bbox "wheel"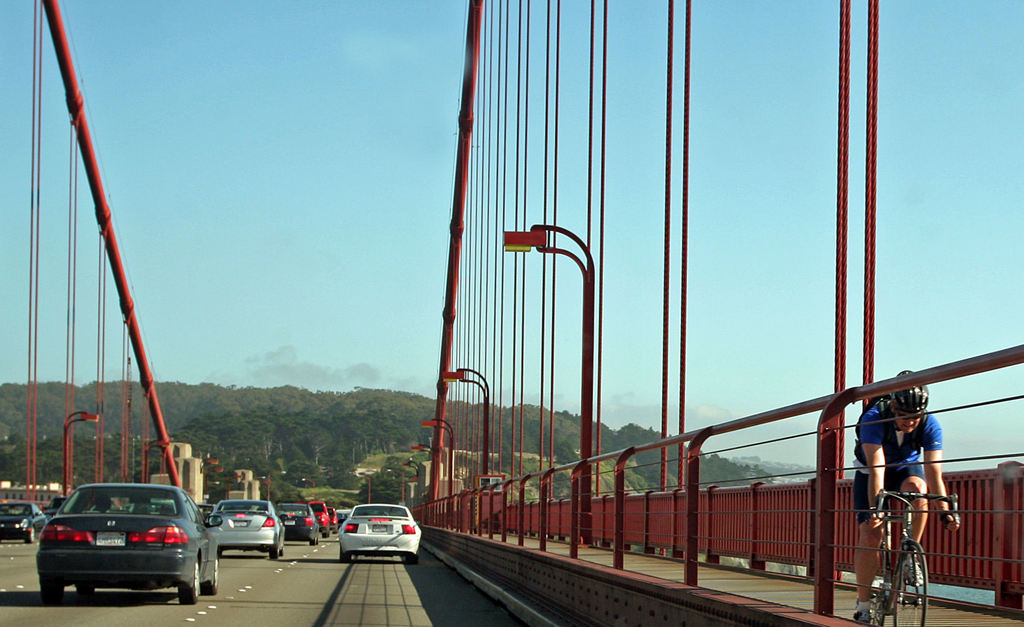
rect(891, 541, 928, 626)
